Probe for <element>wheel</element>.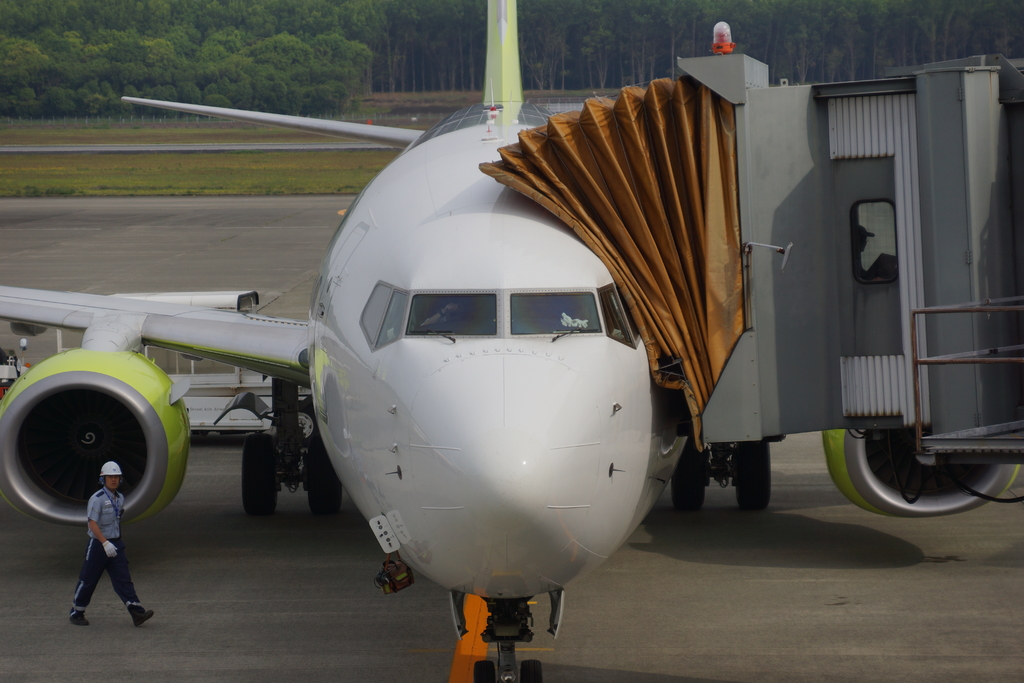
Probe result: l=668, t=432, r=707, b=513.
